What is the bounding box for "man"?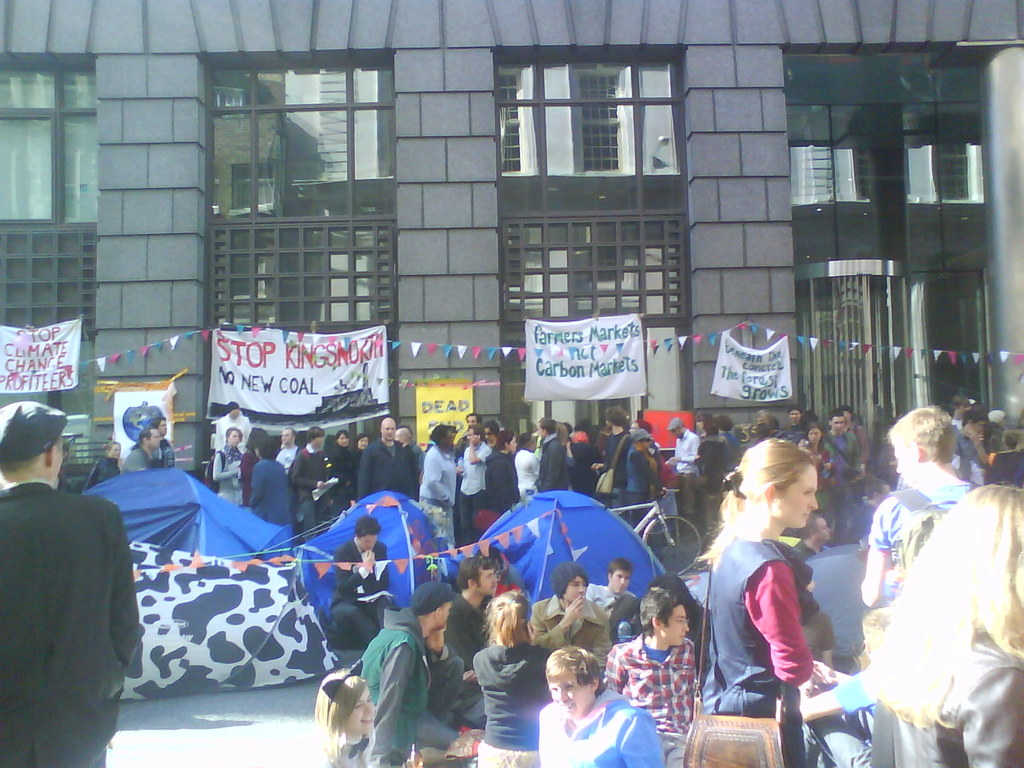
{"left": 594, "top": 402, "right": 635, "bottom": 521}.
